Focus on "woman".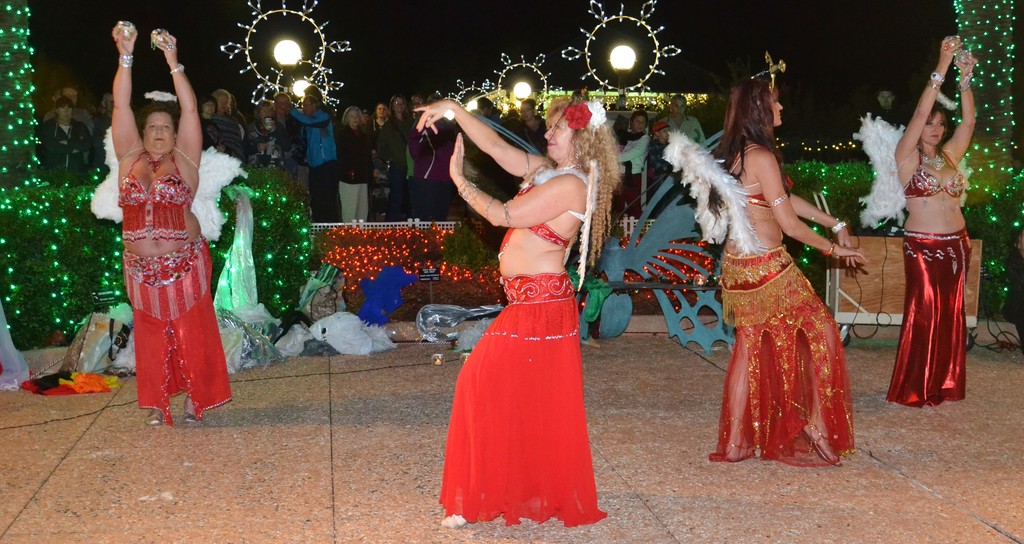
Focused at detection(661, 93, 707, 148).
